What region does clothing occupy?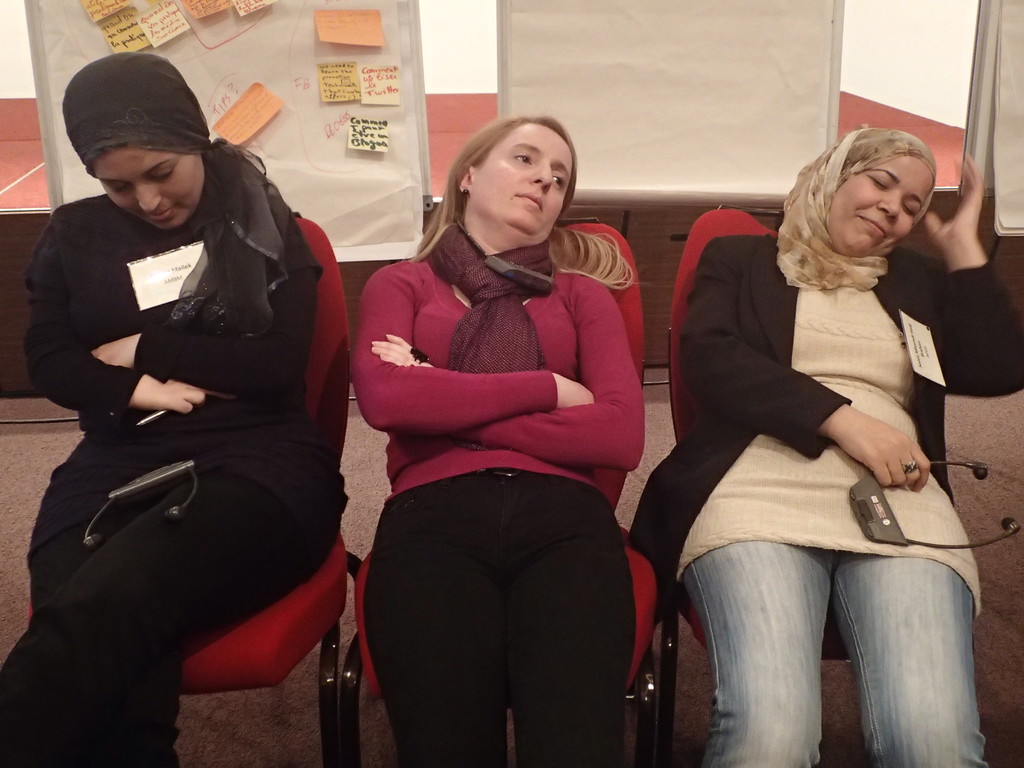
356,462,625,767.
